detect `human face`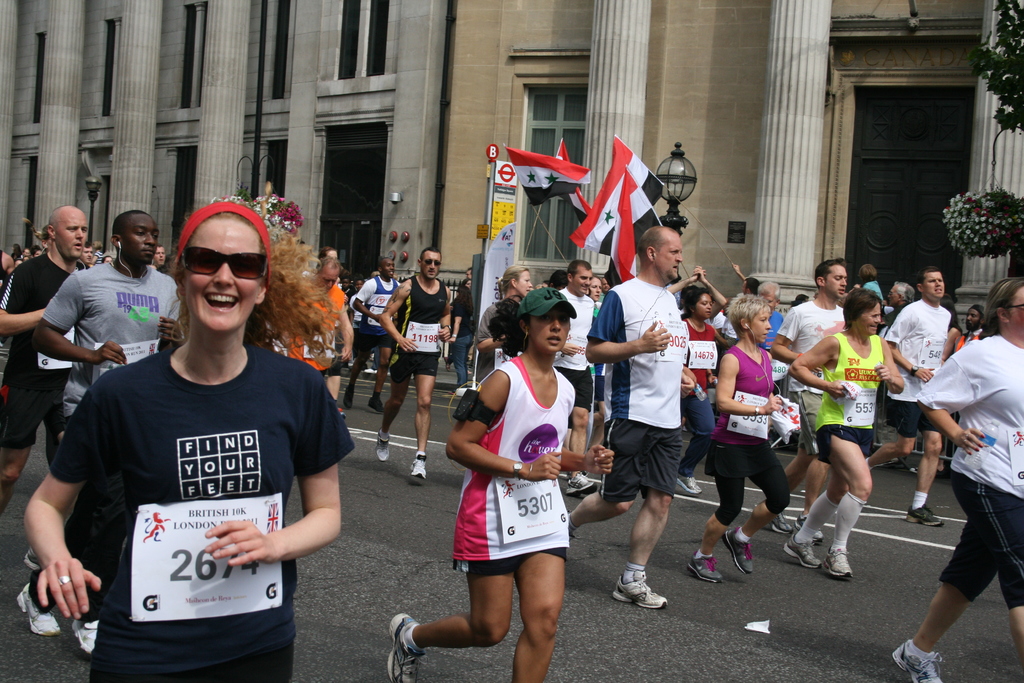
(left=314, top=263, right=342, bottom=288)
